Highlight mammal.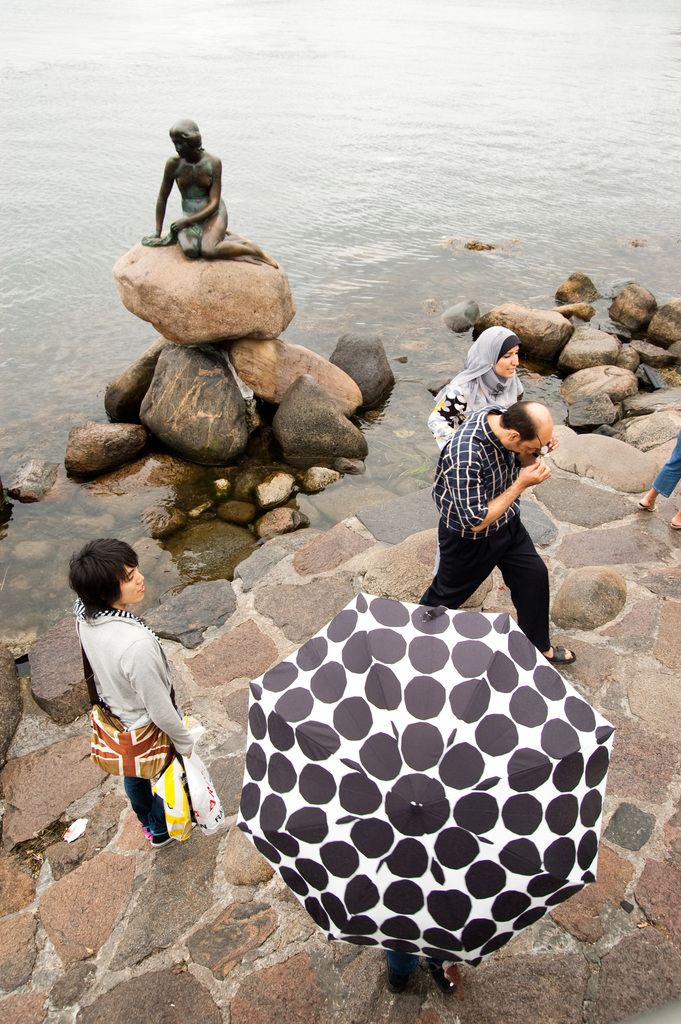
Highlighted region: pyautogui.locateOnScreen(382, 949, 451, 995).
